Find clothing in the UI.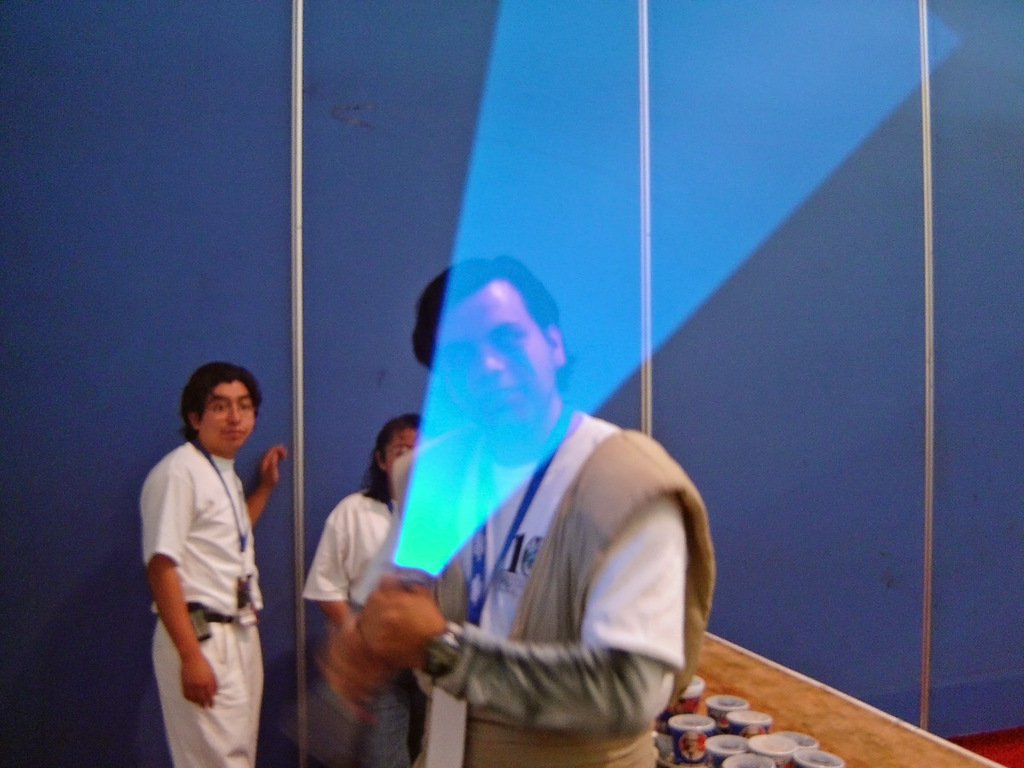
UI element at detection(302, 490, 428, 767).
